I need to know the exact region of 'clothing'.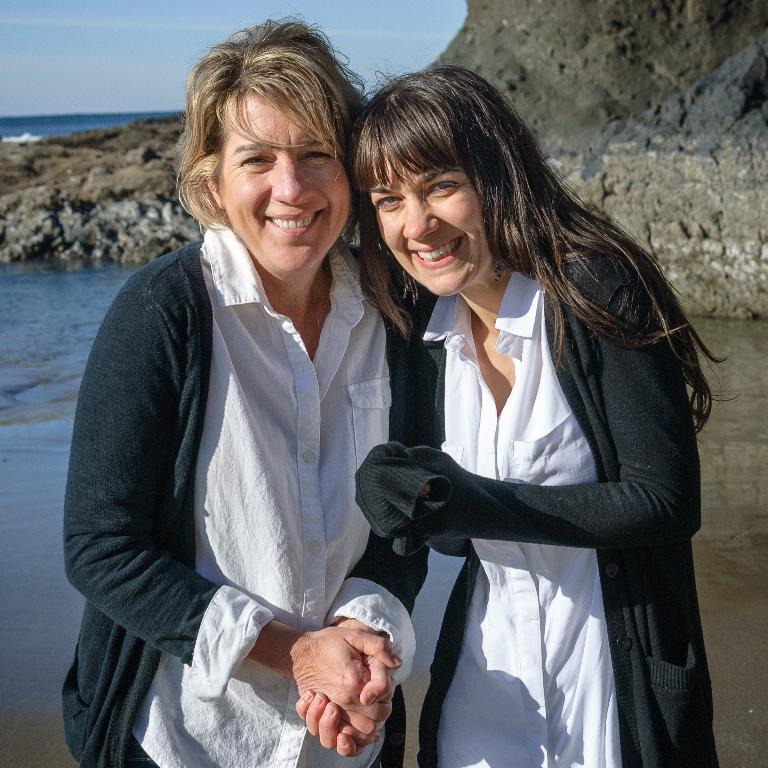
Region: (x1=339, y1=171, x2=723, y2=749).
